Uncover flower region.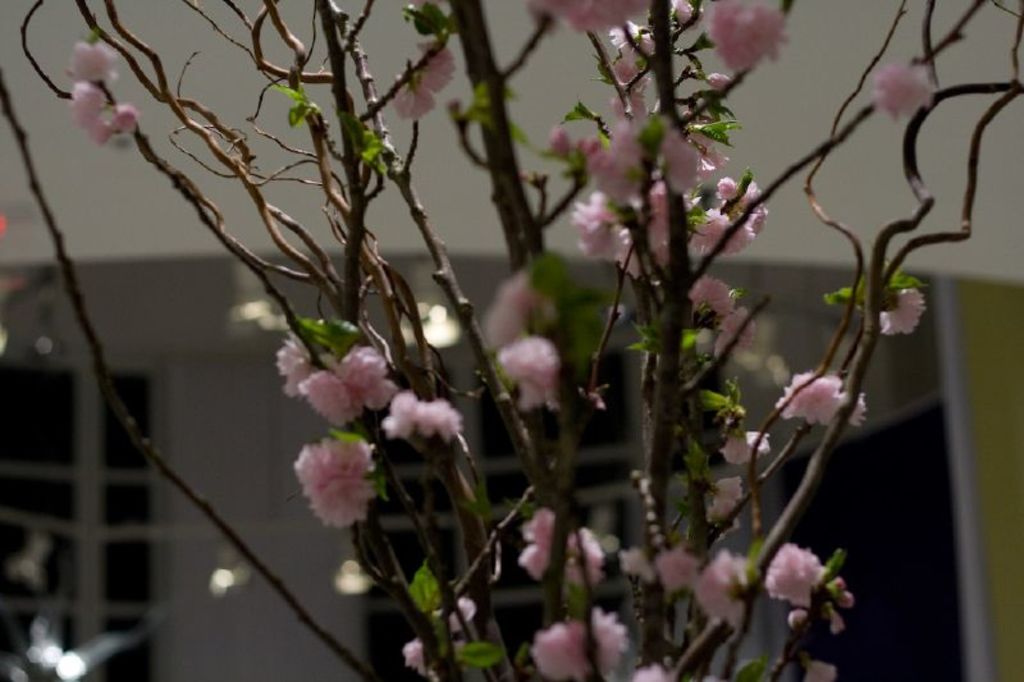
Uncovered: 718, 427, 773, 467.
